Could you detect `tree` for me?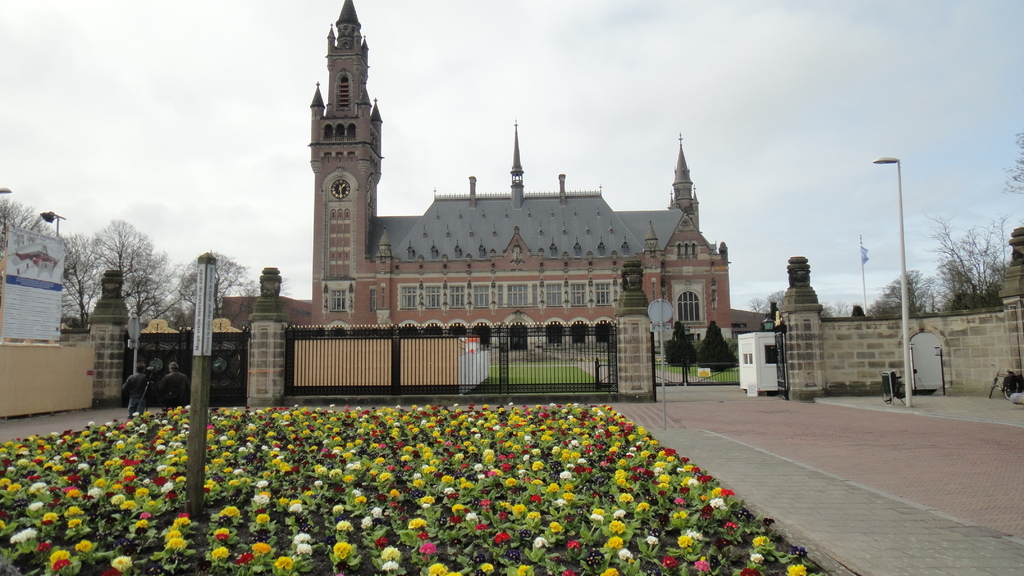
Detection result: 924, 214, 1012, 312.
